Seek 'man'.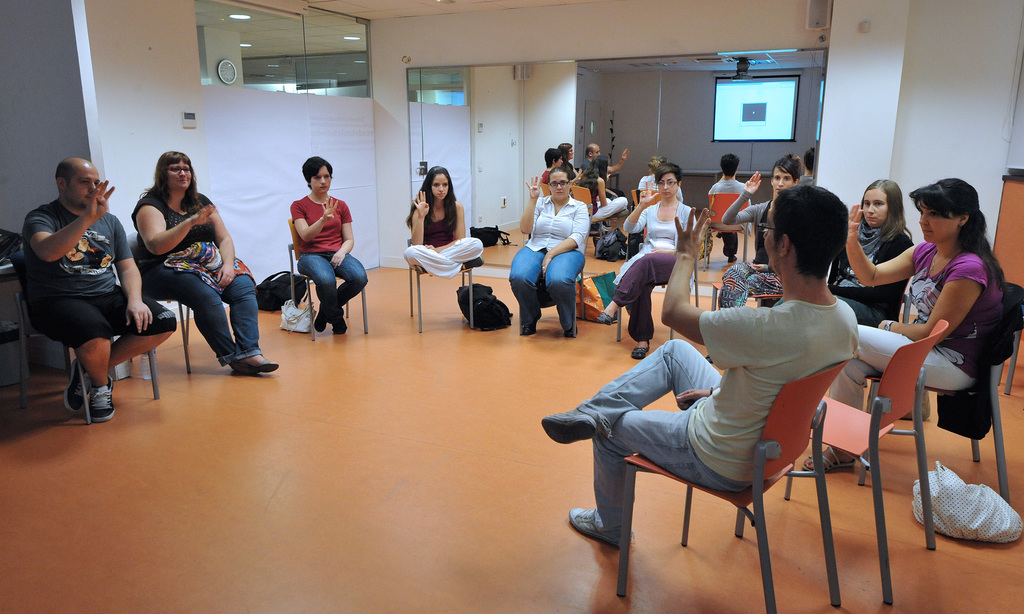
17, 149, 157, 414.
